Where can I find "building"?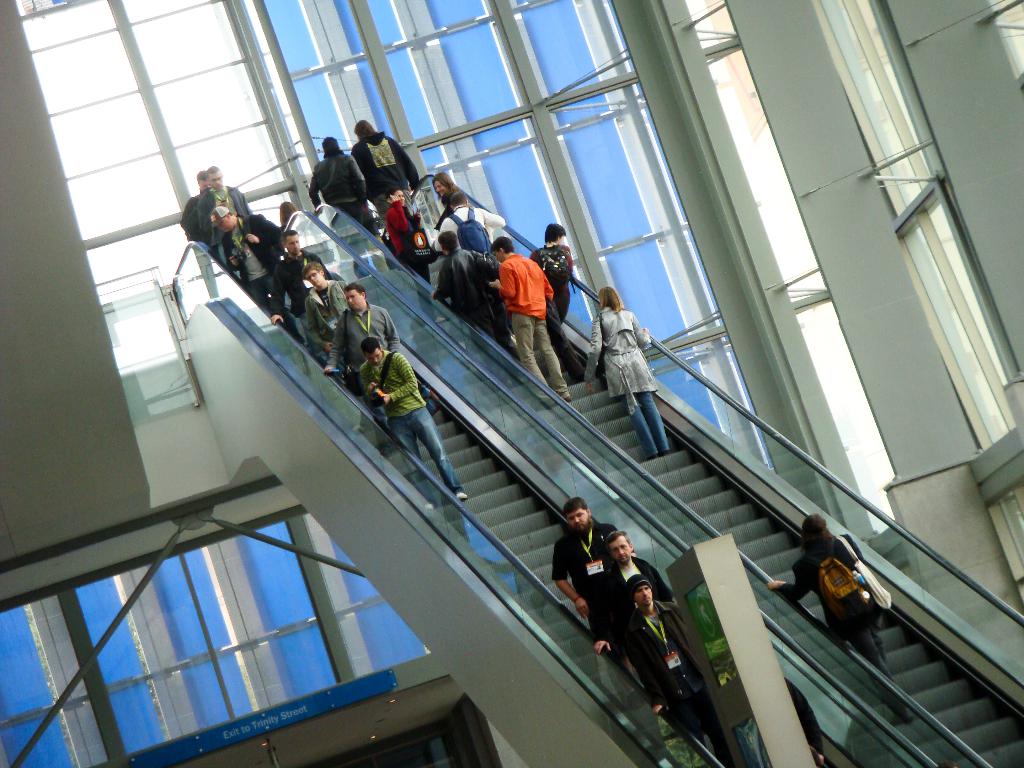
You can find it at box(0, 0, 1021, 767).
